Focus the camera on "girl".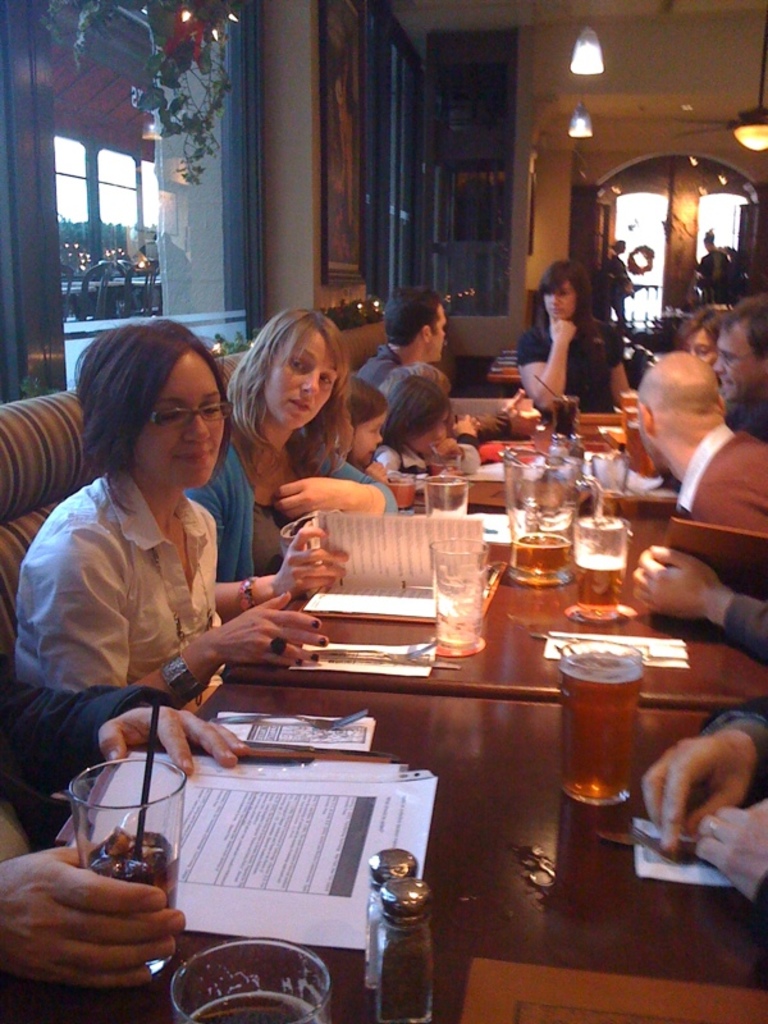
Focus region: rect(339, 374, 393, 493).
